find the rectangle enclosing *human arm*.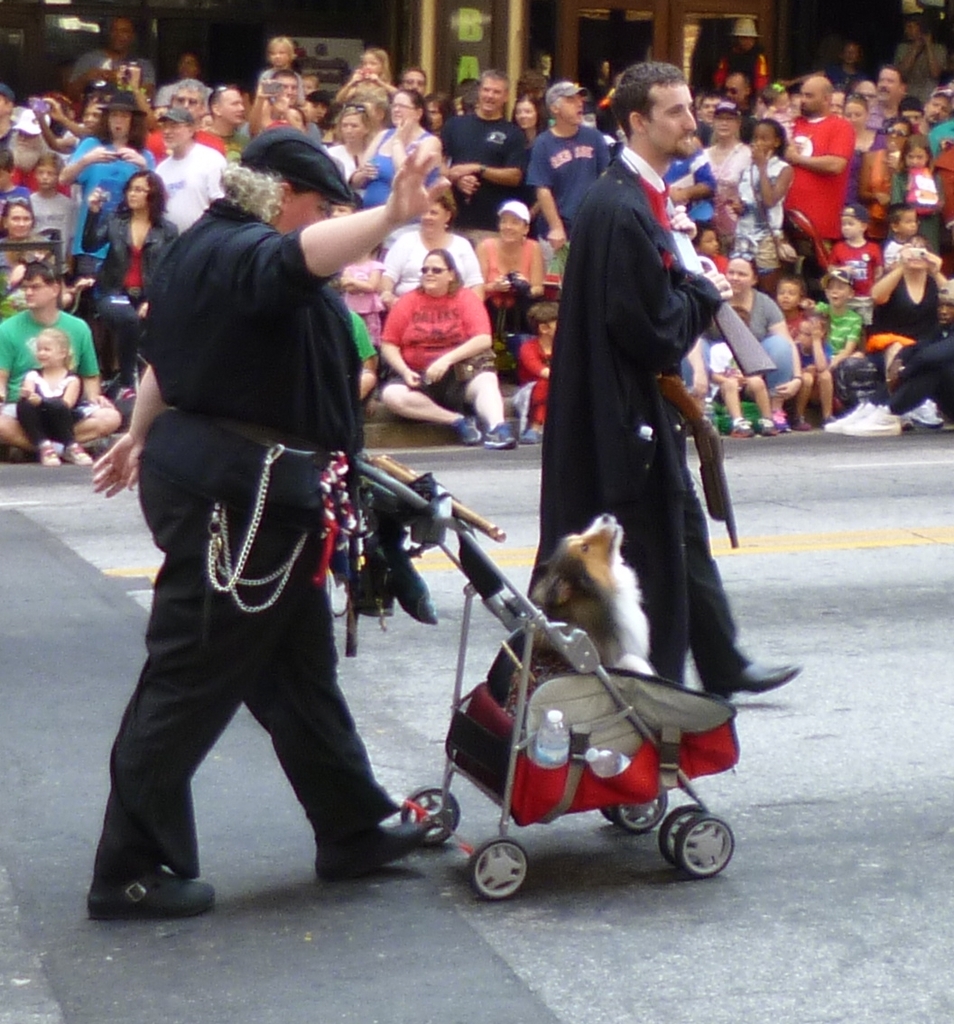
x1=830 y1=321 x2=862 y2=369.
